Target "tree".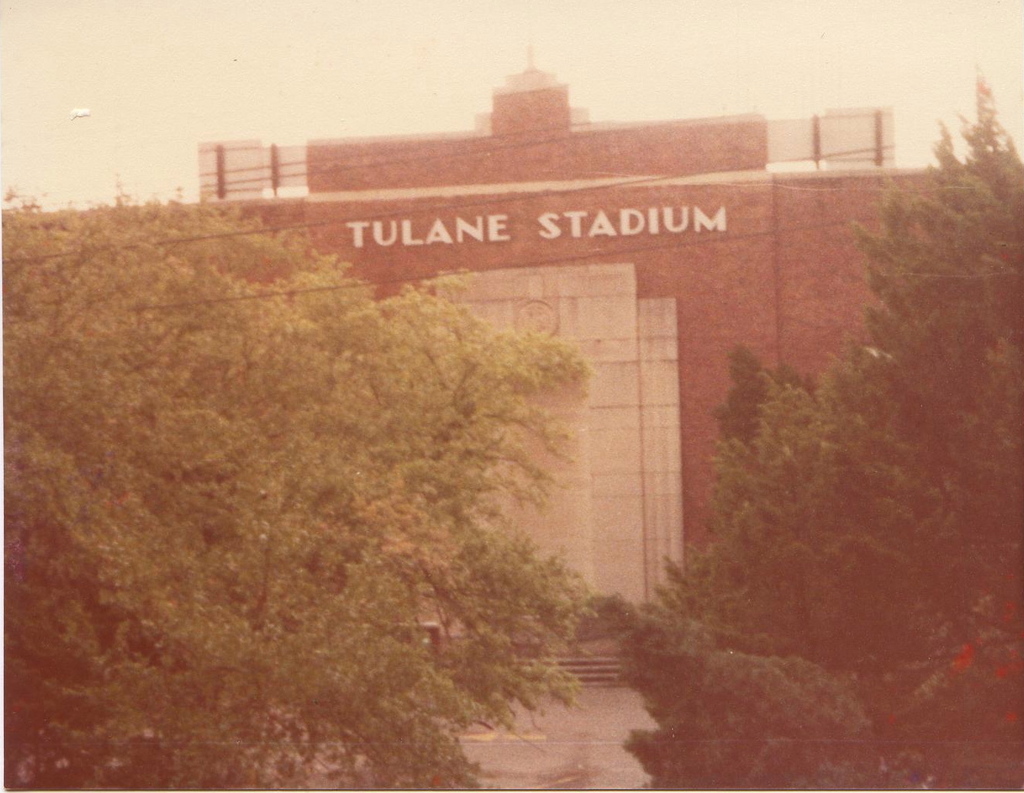
Target region: 630,80,1023,792.
